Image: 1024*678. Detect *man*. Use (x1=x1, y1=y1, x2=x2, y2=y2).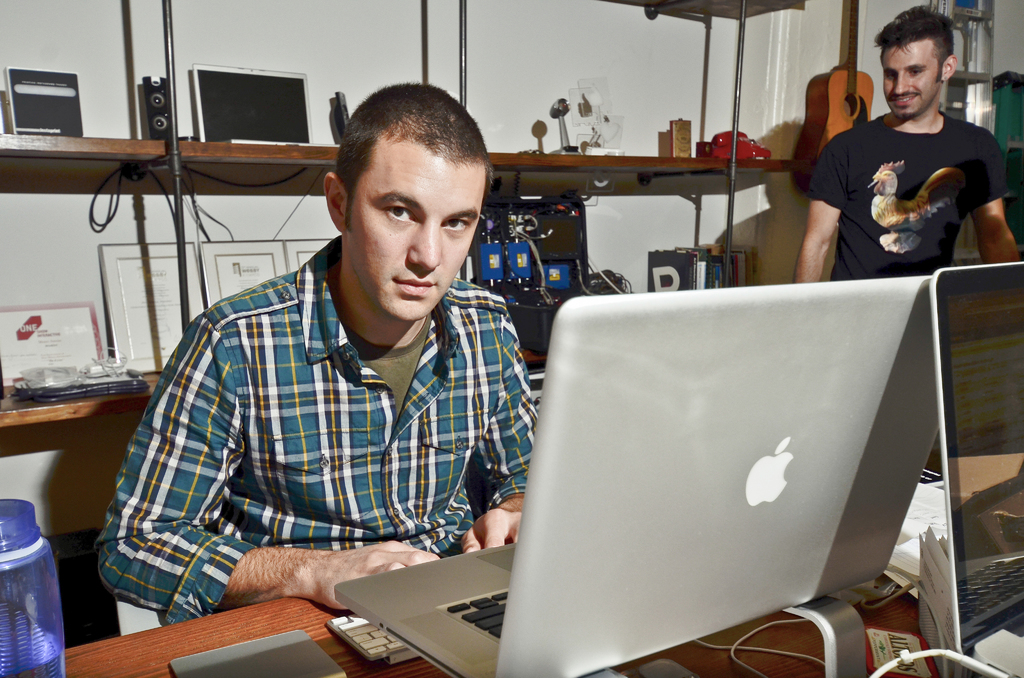
(x1=792, y1=6, x2=1022, y2=284).
